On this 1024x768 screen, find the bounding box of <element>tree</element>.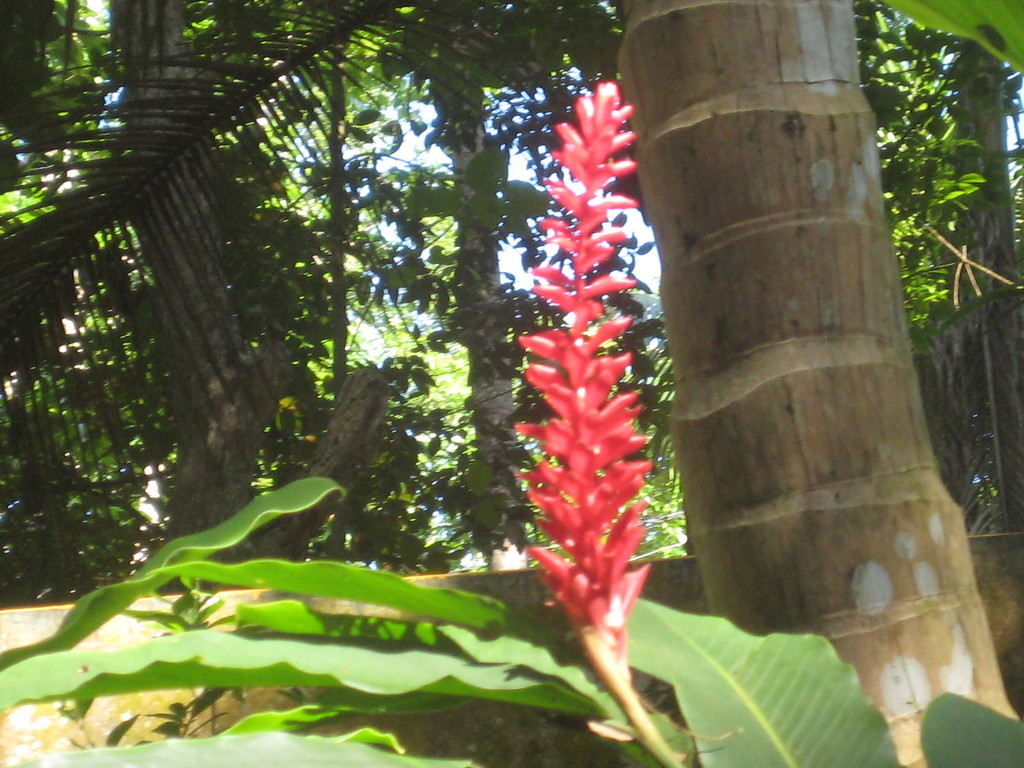
Bounding box: (428,0,528,571).
